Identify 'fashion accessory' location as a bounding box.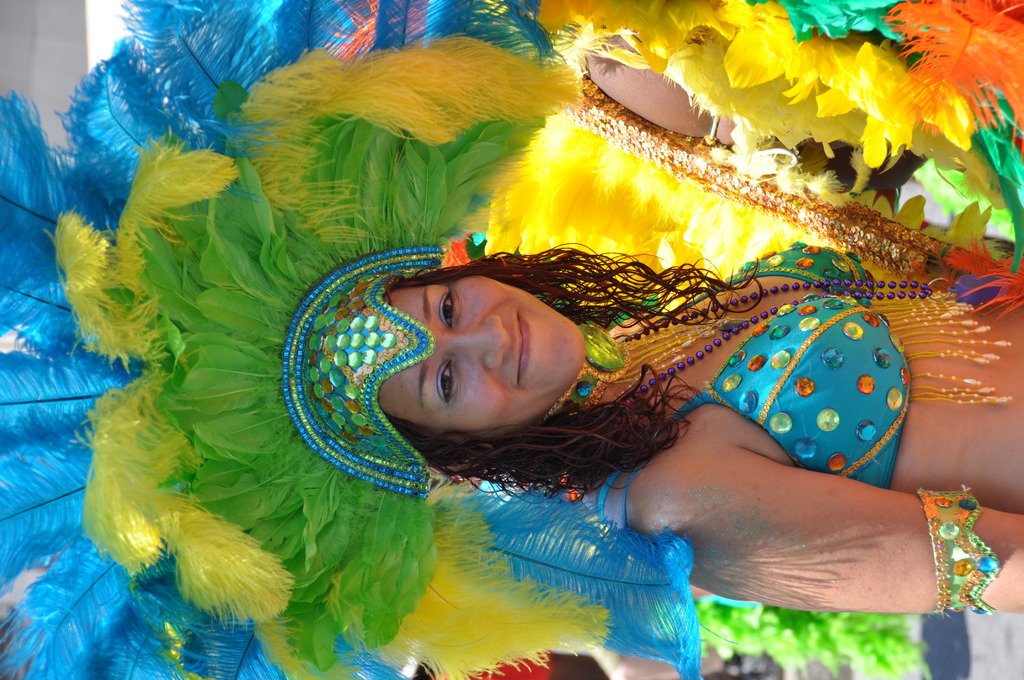
select_region(0, 0, 740, 679).
